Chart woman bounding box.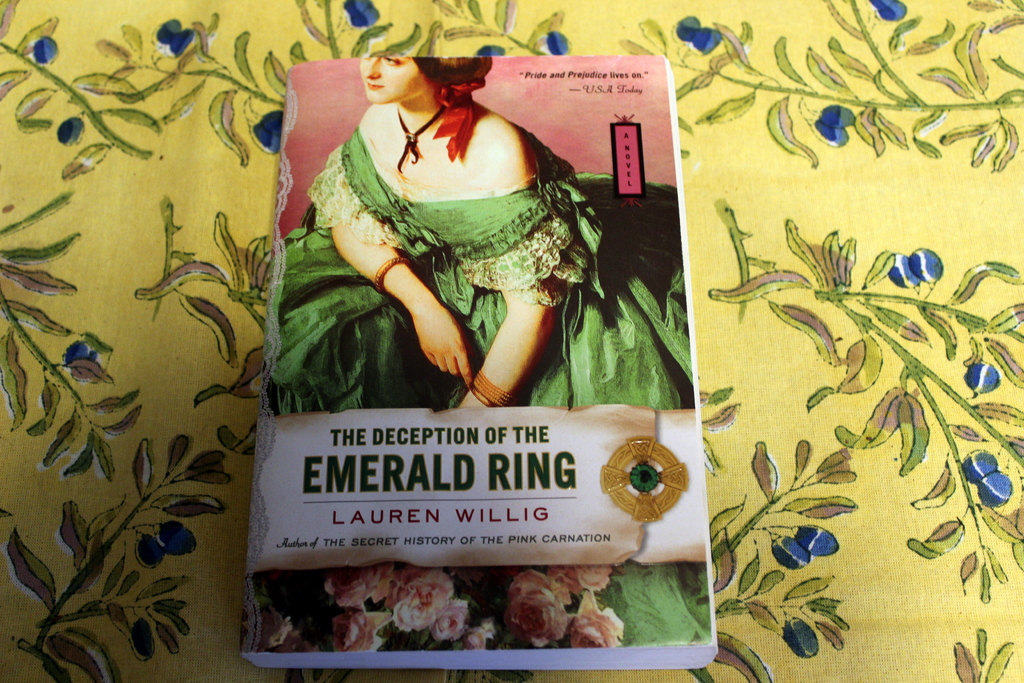
Charted: box(262, 57, 718, 646).
